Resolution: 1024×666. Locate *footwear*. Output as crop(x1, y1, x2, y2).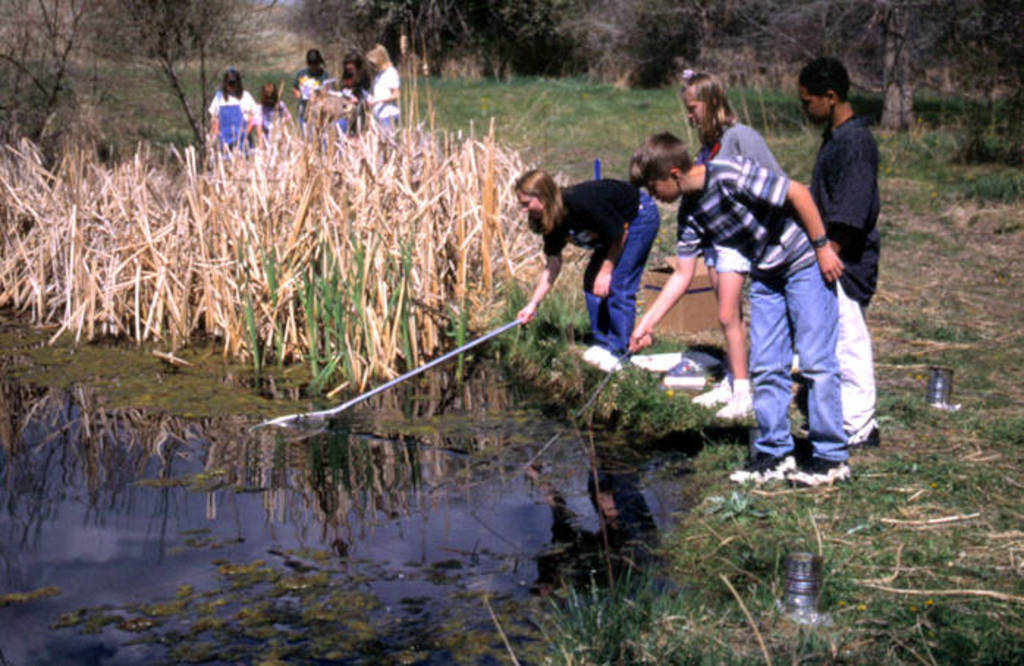
crop(729, 452, 797, 477).
